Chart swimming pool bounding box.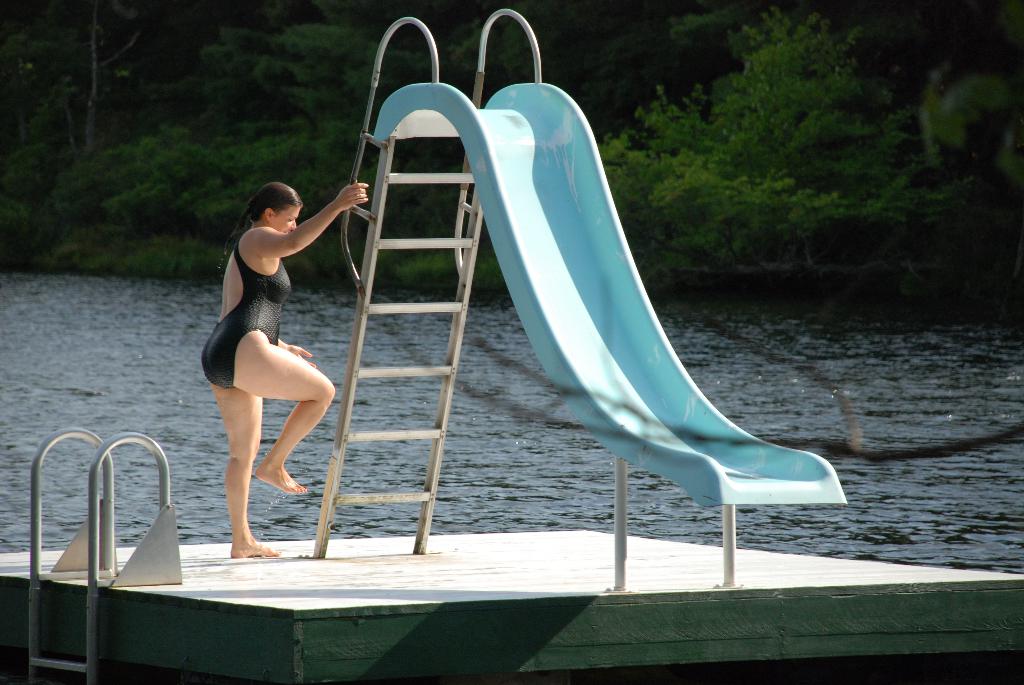
Charted: <region>184, 71, 873, 663</region>.
